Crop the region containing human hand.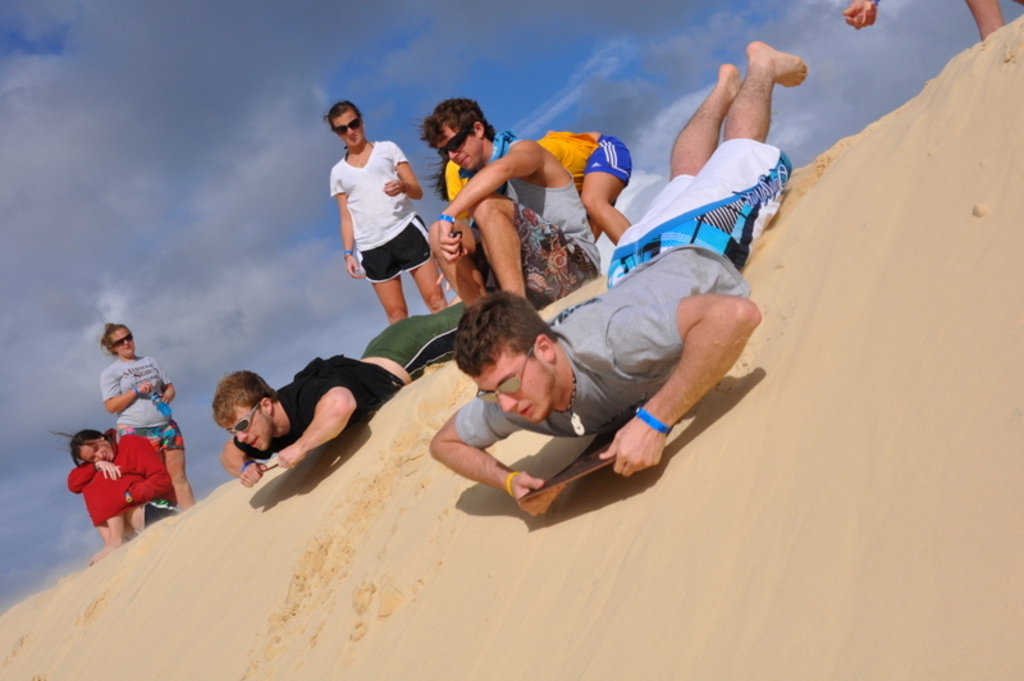
Crop region: (138, 379, 155, 392).
